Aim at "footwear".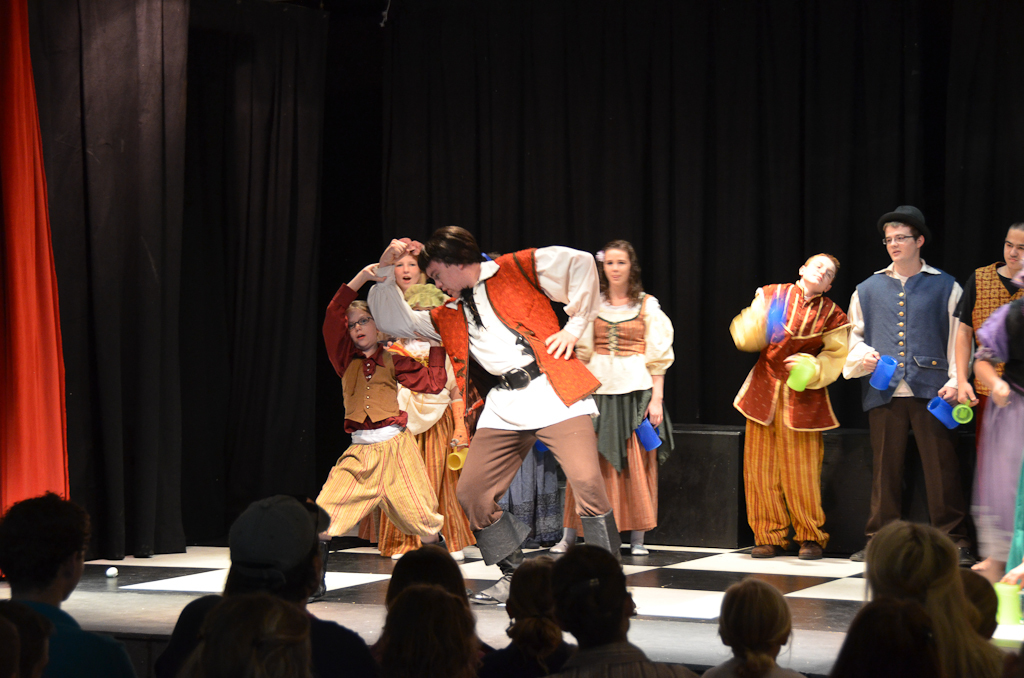
Aimed at [463,573,507,606].
